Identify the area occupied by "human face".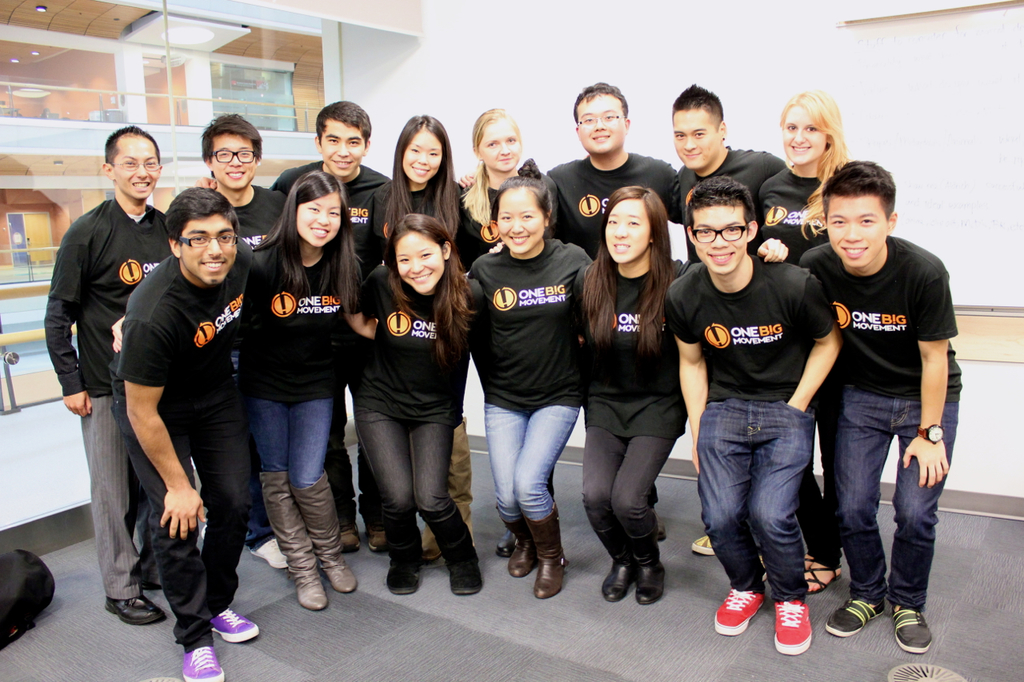
Area: 299:192:346:247.
